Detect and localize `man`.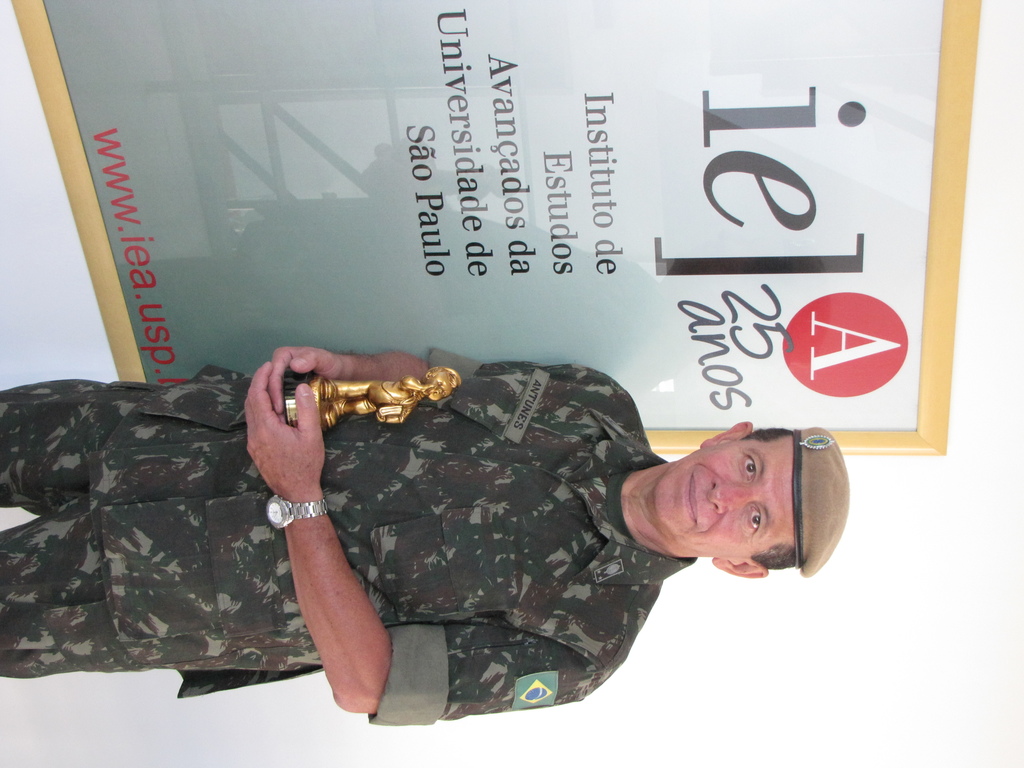
Localized at <region>81, 317, 880, 719</region>.
